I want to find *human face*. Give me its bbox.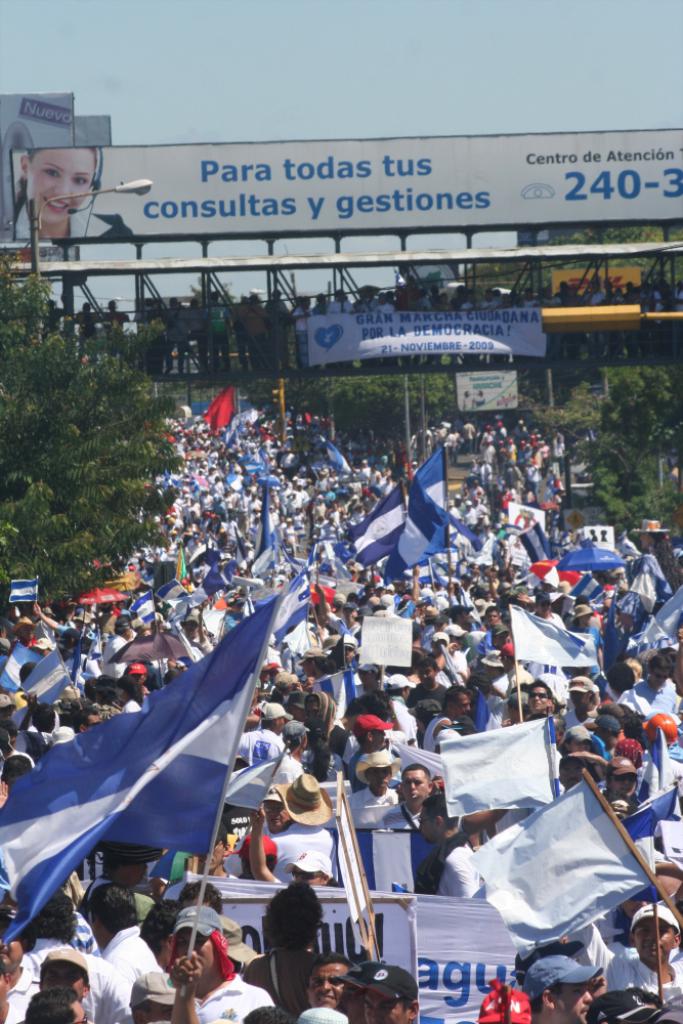
361,993,408,1023.
